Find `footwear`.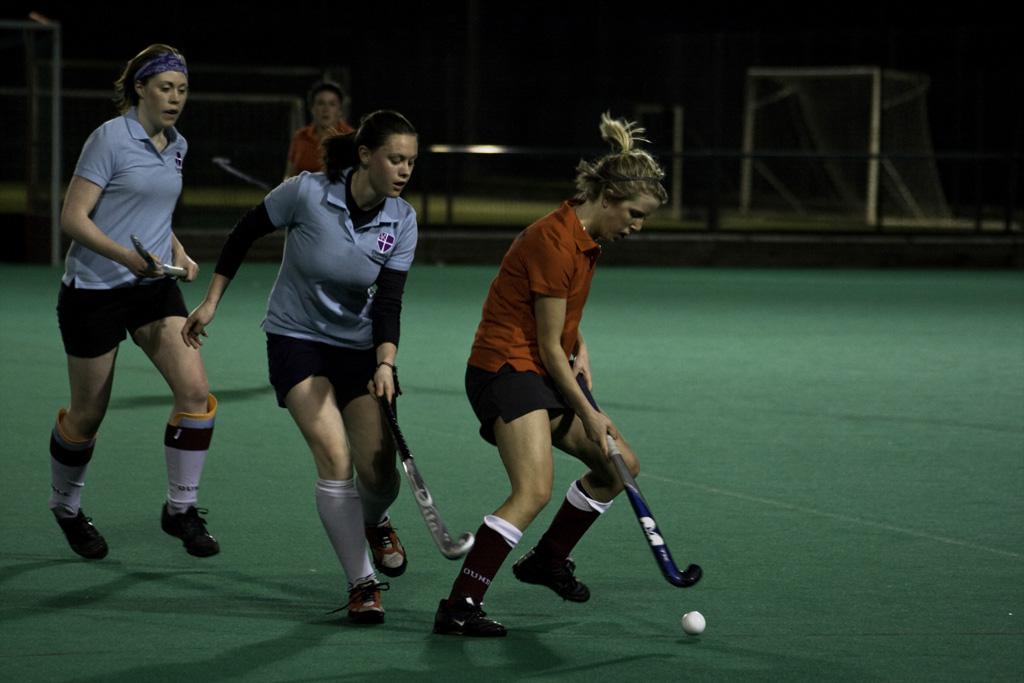
bbox=[320, 576, 384, 637].
